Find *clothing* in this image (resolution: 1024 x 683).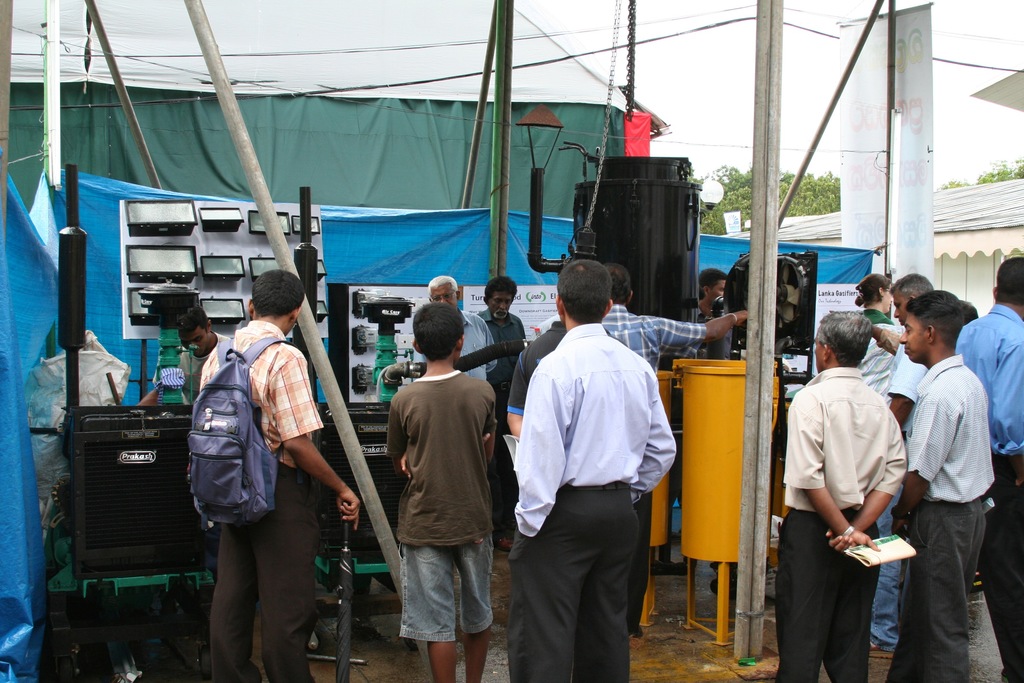
<box>412,303,499,383</box>.
